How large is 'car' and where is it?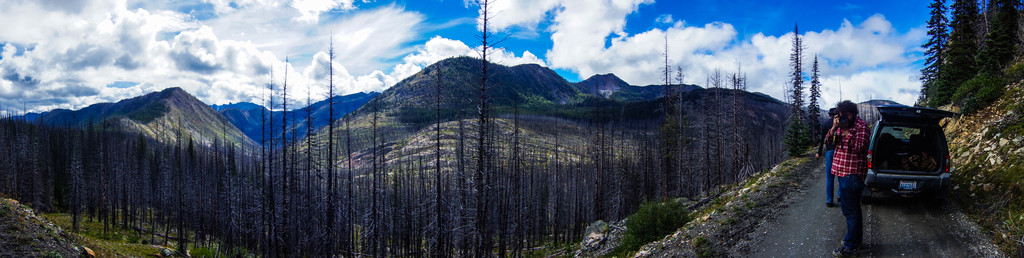
Bounding box: 863:105:959:207.
